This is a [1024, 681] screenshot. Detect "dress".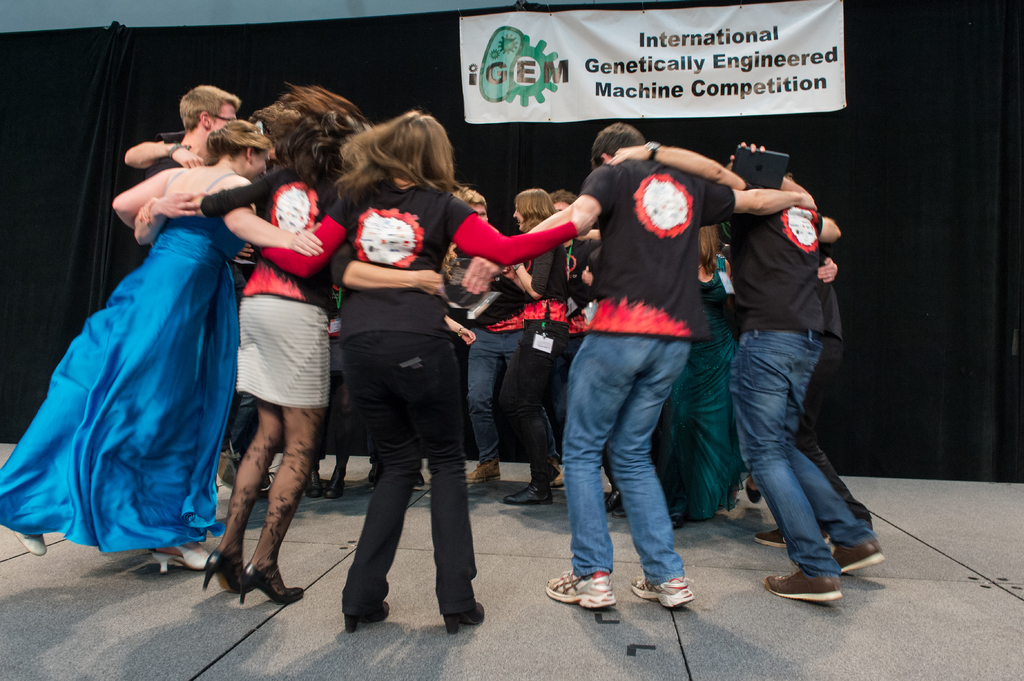
{"x1": 651, "y1": 254, "x2": 740, "y2": 520}.
